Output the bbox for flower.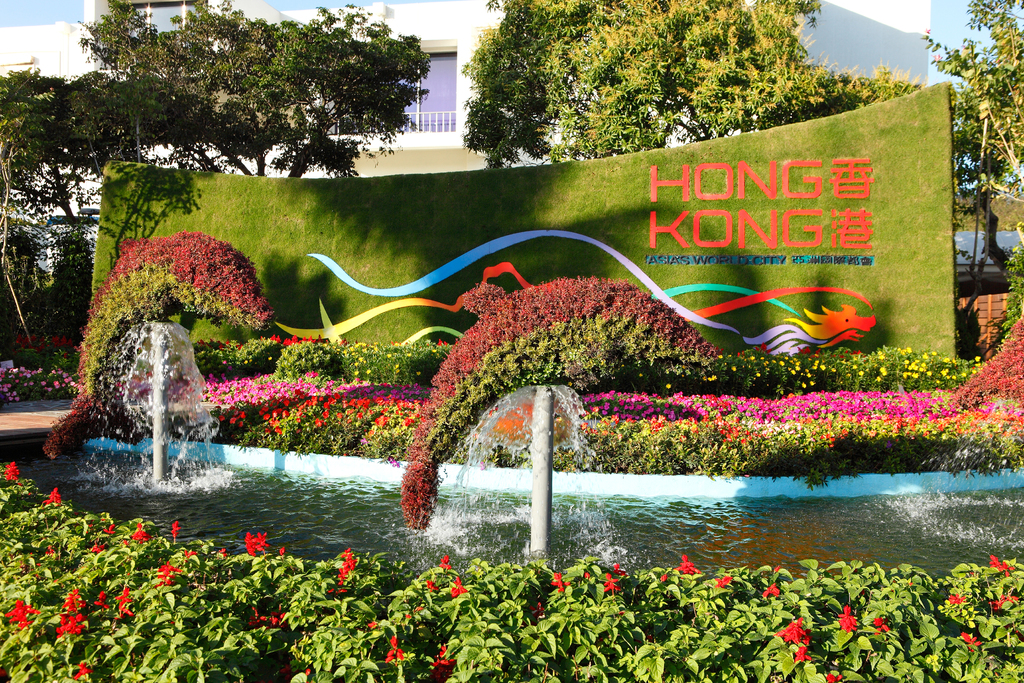
box=[1000, 562, 1016, 575].
